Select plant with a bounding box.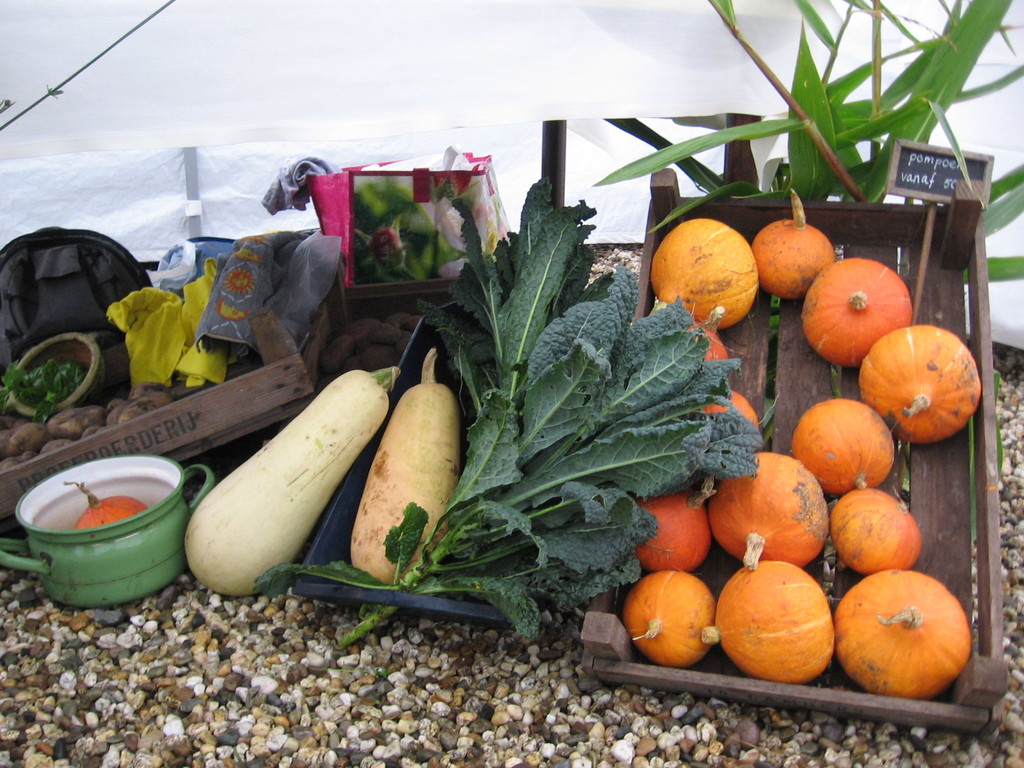
bbox=[560, 0, 1023, 429].
